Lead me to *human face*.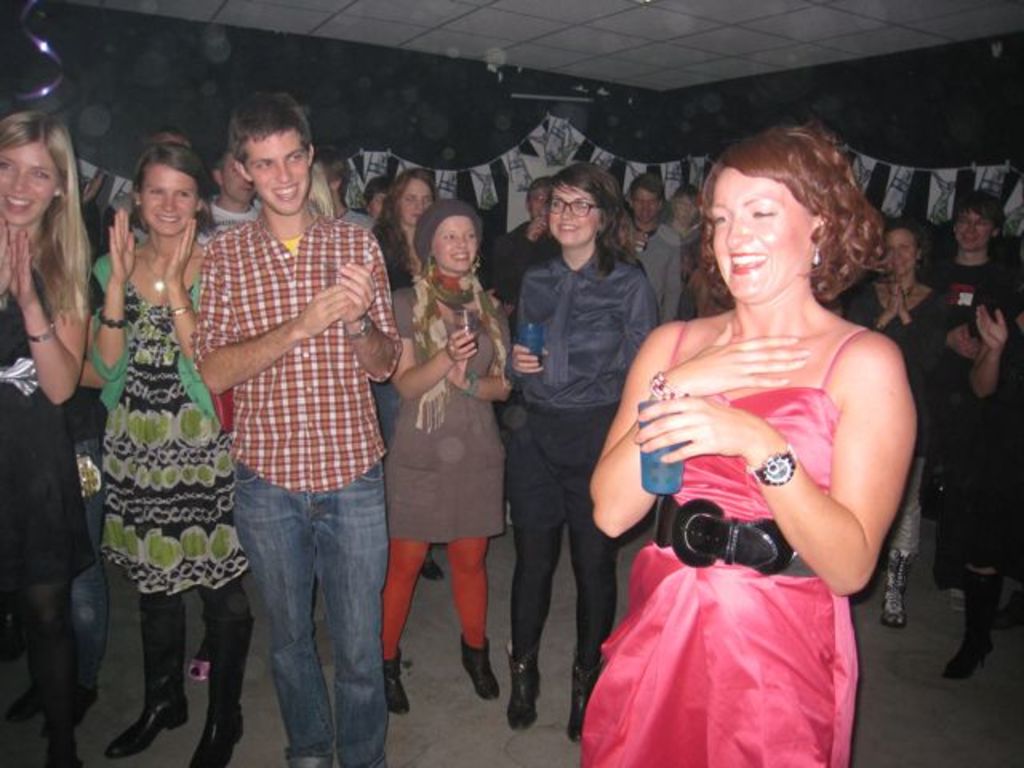
Lead to bbox(0, 141, 56, 226).
